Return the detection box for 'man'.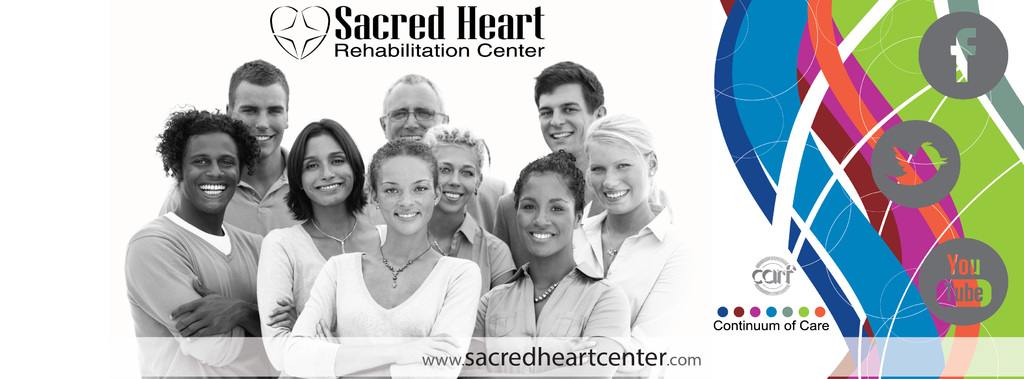
bbox(356, 74, 511, 234).
